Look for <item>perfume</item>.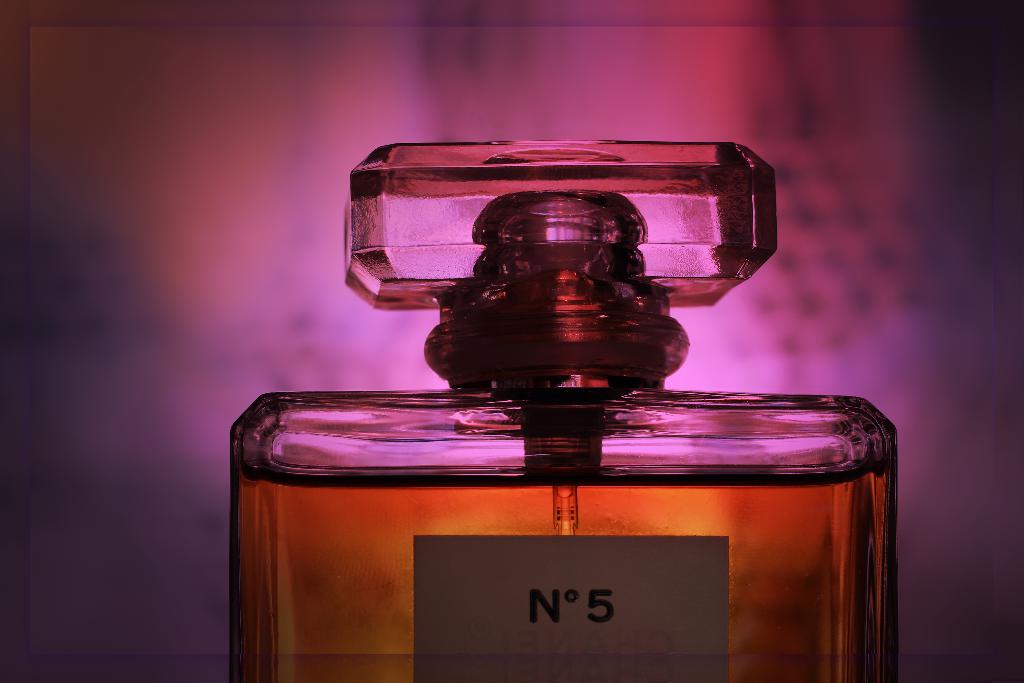
Found: 231, 139, 903, 682.
